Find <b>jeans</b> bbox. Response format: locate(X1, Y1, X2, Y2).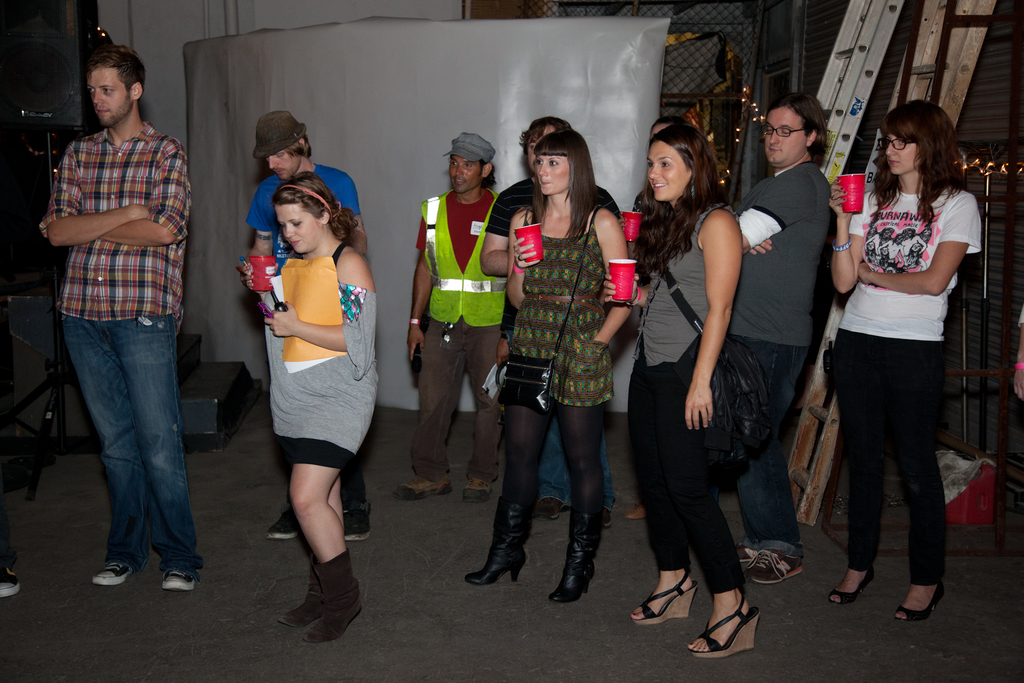
locate(729, 333, 805, 559).
